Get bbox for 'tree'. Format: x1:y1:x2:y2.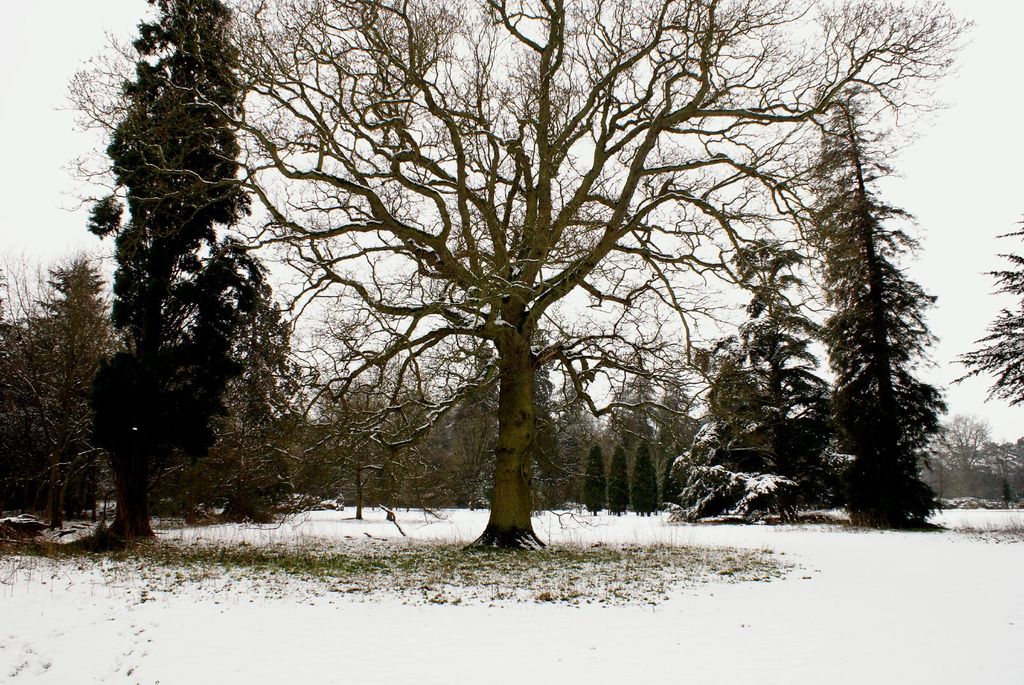
60:0:973:540.
